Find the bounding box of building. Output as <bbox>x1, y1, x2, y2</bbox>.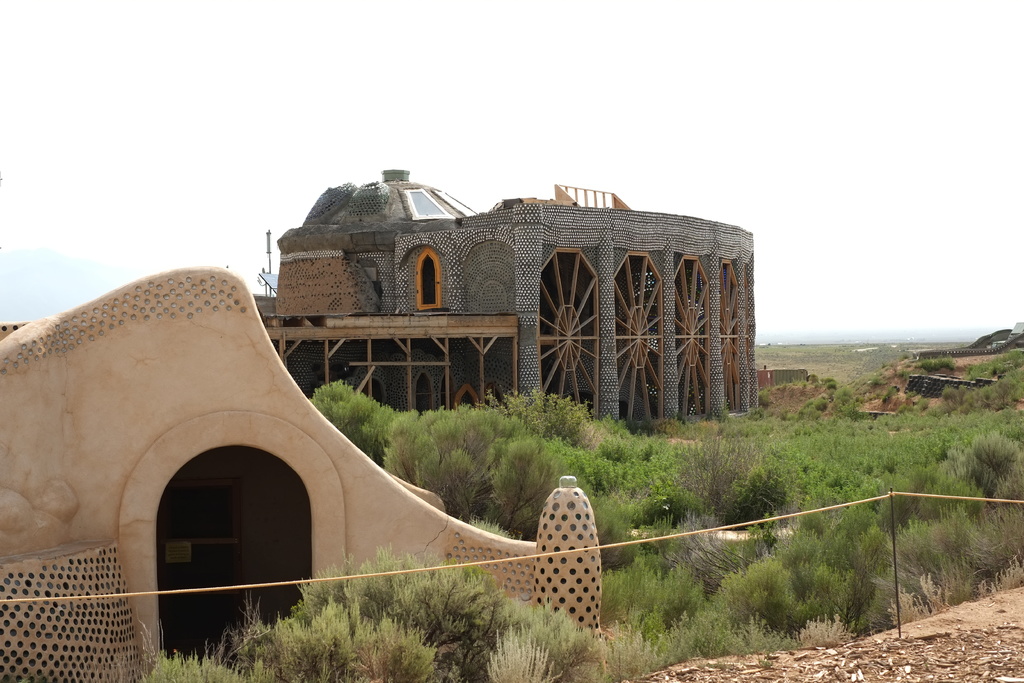
<bbox>265, 167, 752, 441</bbox>.
